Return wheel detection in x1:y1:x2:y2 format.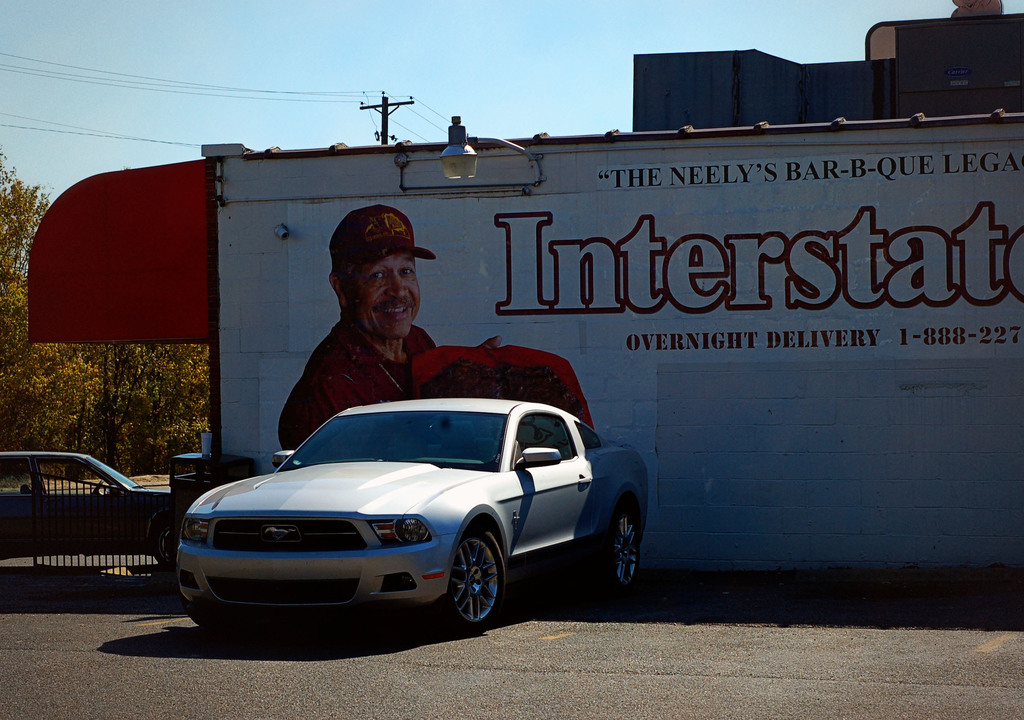
433:534:520:633.
